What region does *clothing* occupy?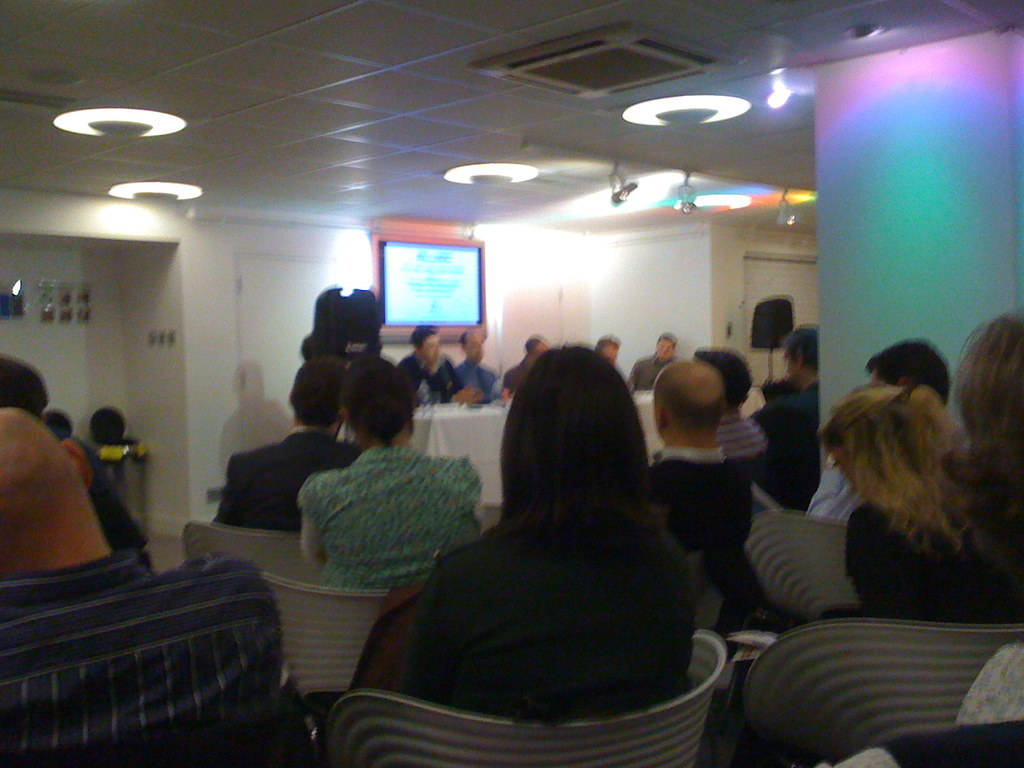
<region>451, 362, 498, 404</region>.
